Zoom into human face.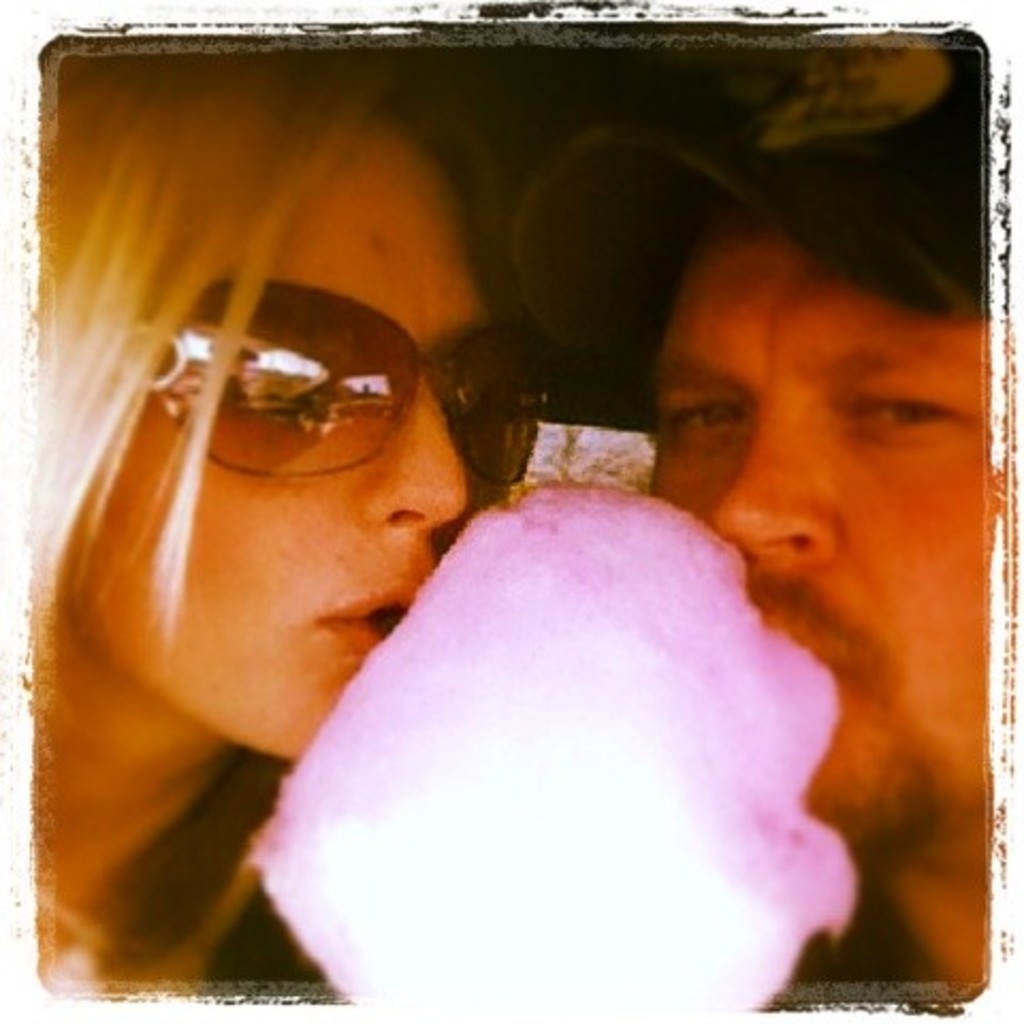
Zoom target: l=644, t=201, r=990, b=847.
